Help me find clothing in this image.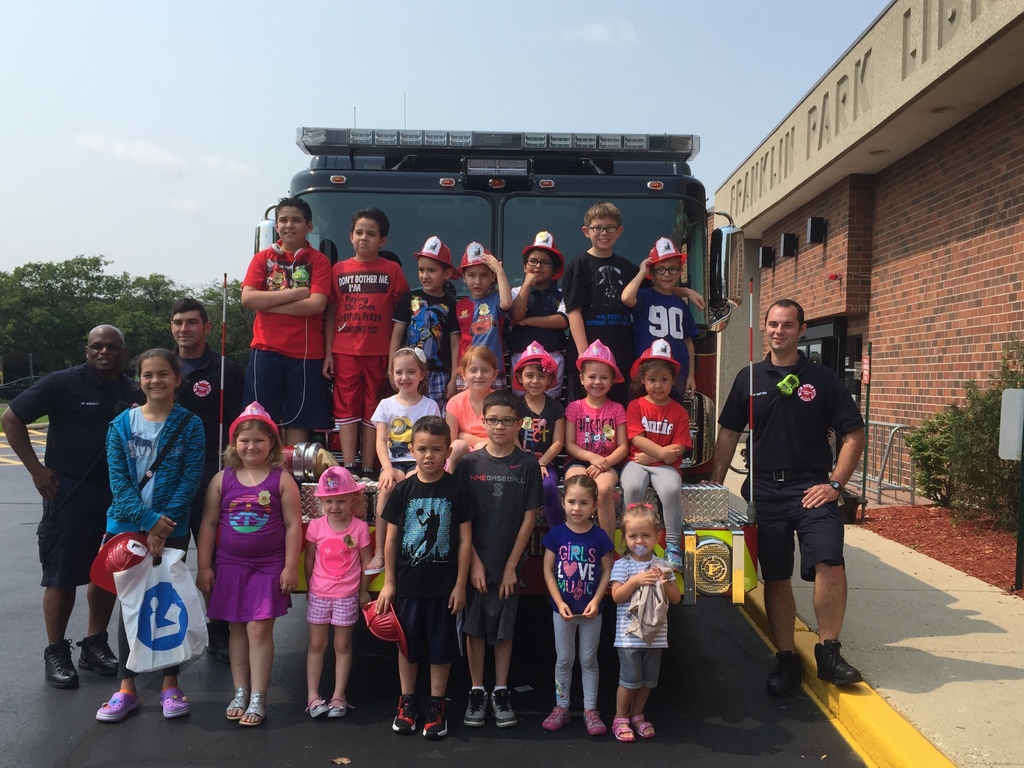
Found it: locate(371, 383, 455, 473).
